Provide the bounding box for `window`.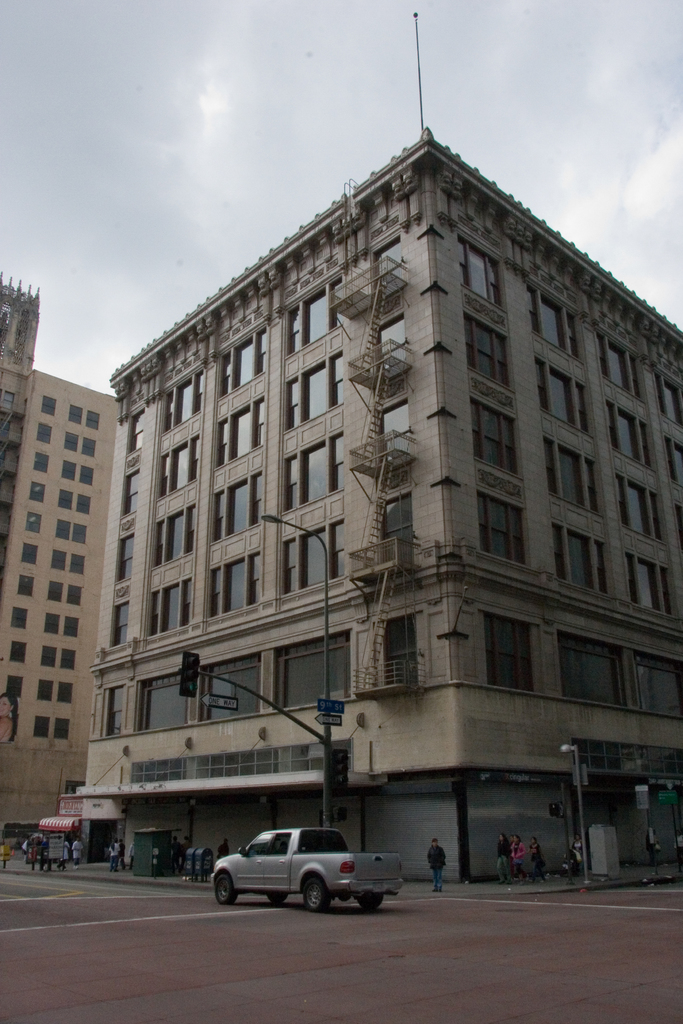
bbox=[659, 376, 682, 424].
